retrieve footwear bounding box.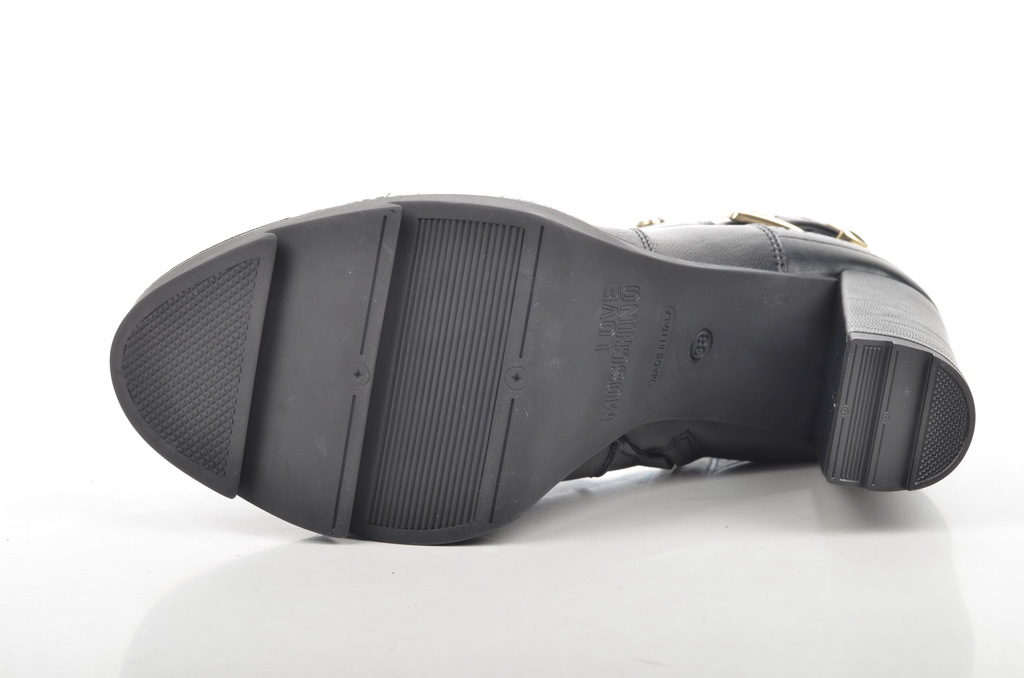
Bounding box: box(177, 200, 995, 537).
